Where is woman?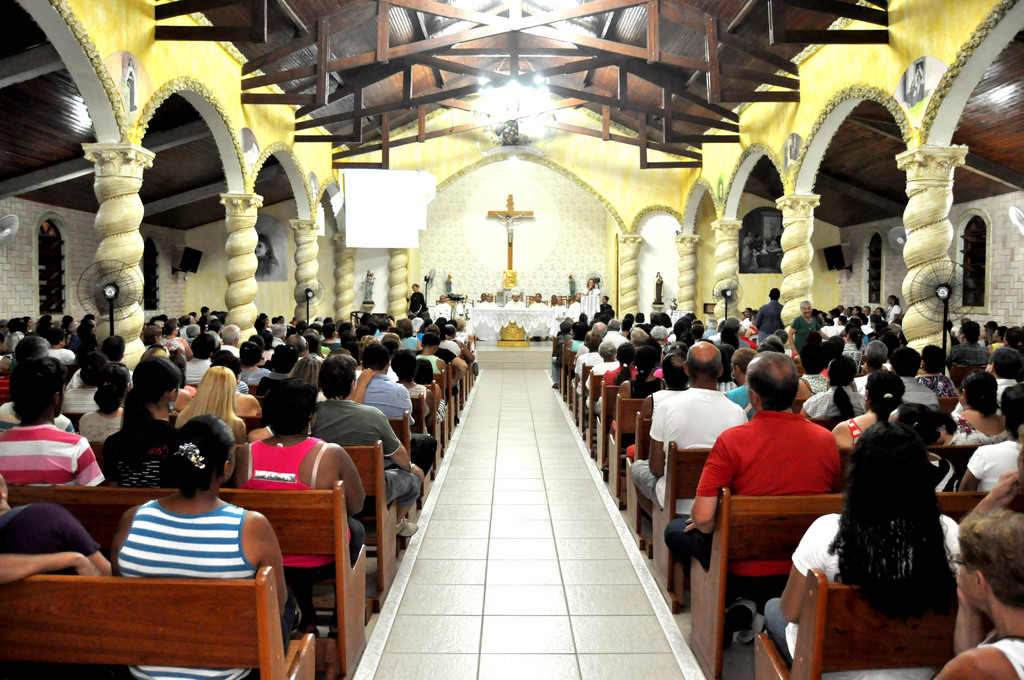
<box>788,301,830,356</box>.
